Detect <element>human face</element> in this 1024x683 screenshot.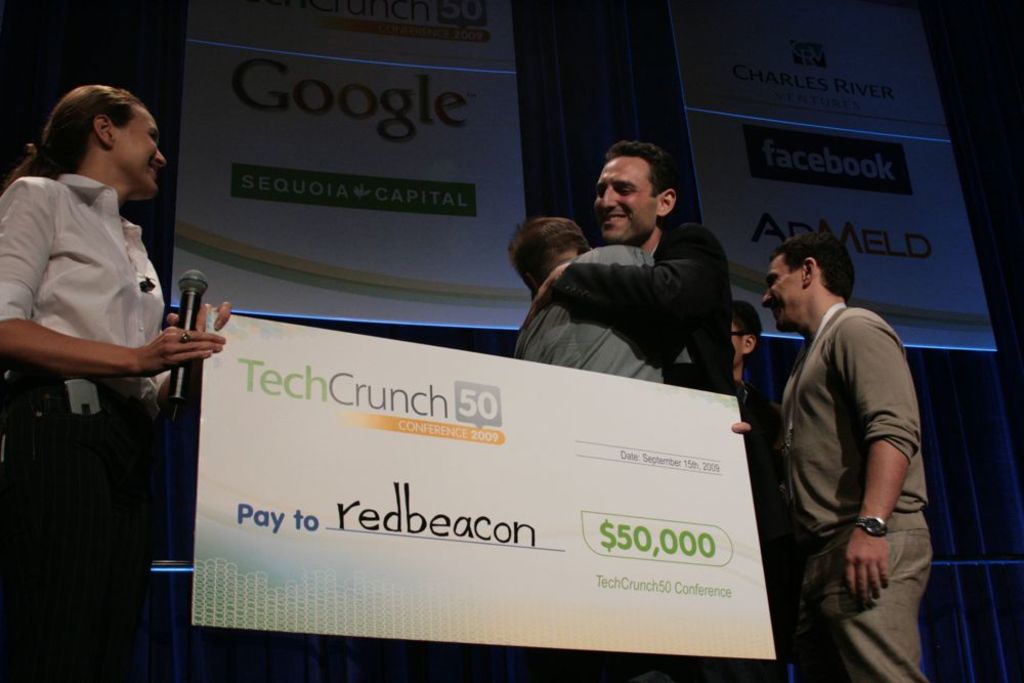
Detection: 591/145/668/244.
